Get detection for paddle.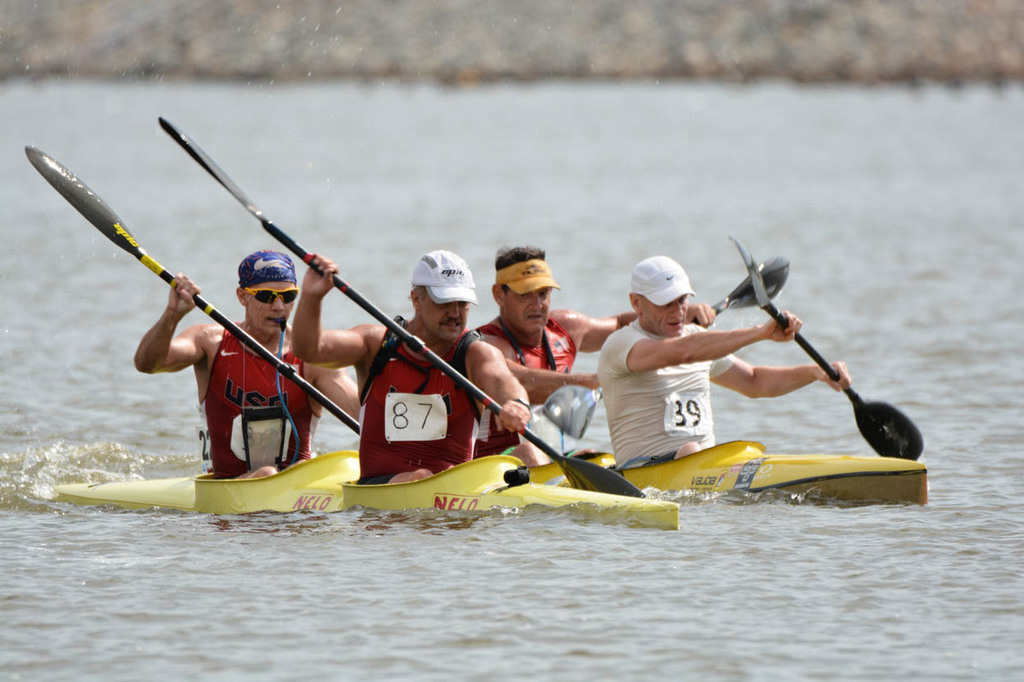
Detection: region(21, 144, 365, 437).
